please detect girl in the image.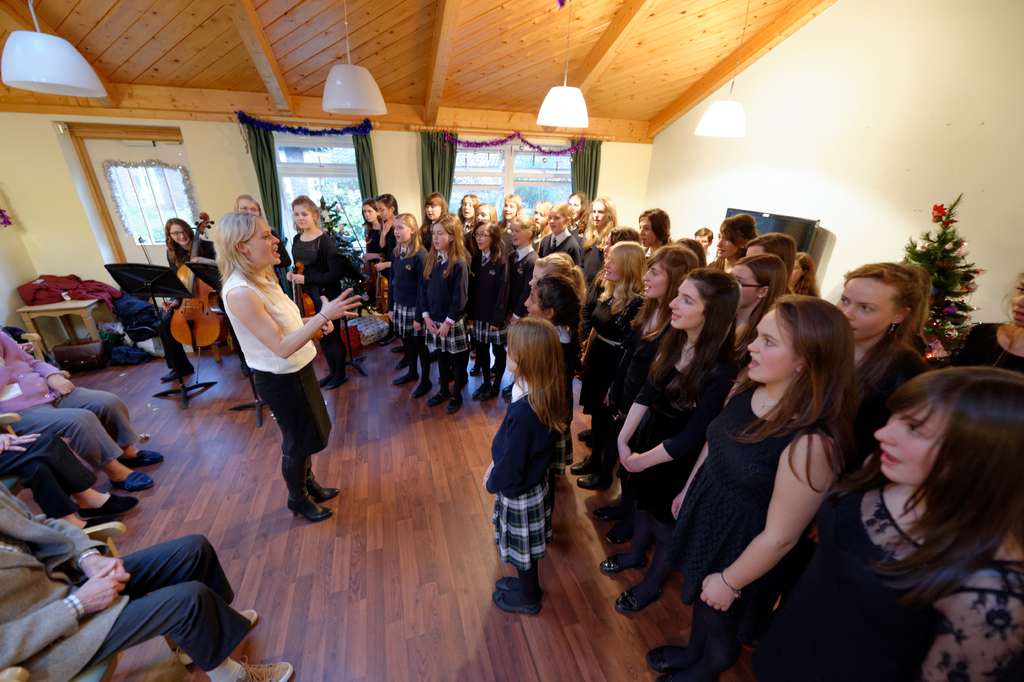
(287, 195, 344, 394).
